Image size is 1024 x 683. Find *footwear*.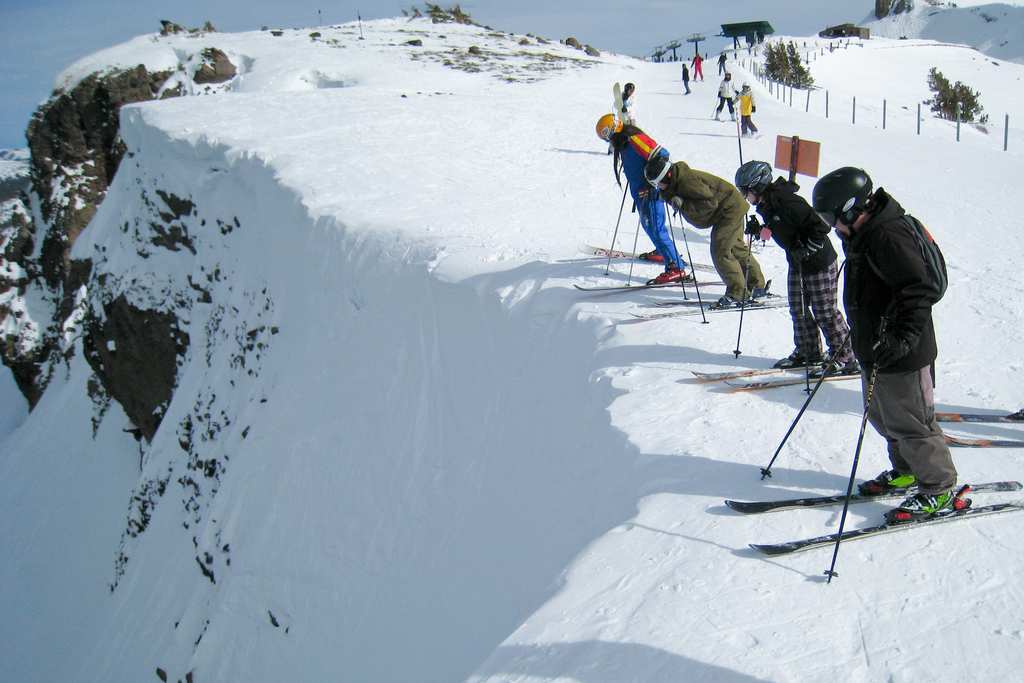
(657, 266, 689, 282).
